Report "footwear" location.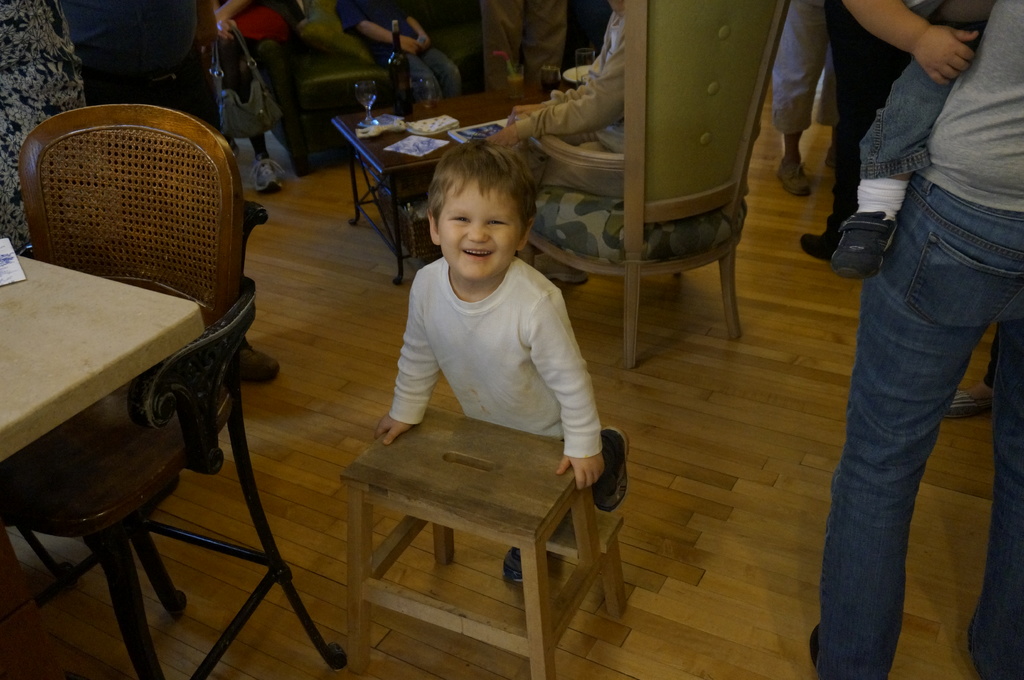
Report: x1=538 y1=244 x2=591 y2=291.
